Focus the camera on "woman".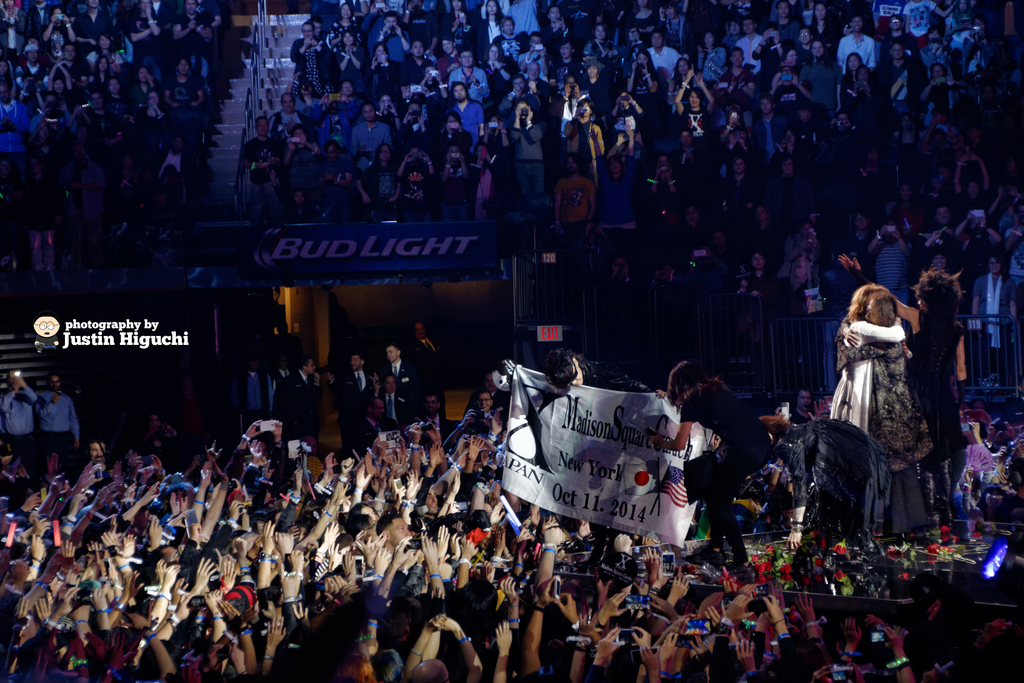
Focus region: (left=765, top=154, right=821, bottom=235).
